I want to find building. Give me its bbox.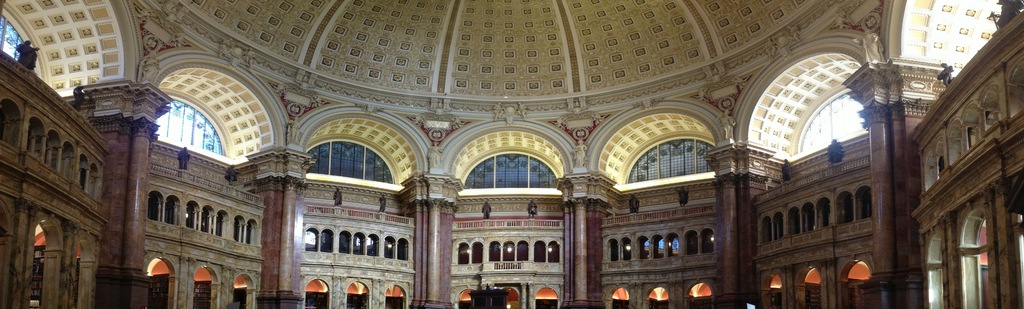
rect(0, 0, 1023, 308).
